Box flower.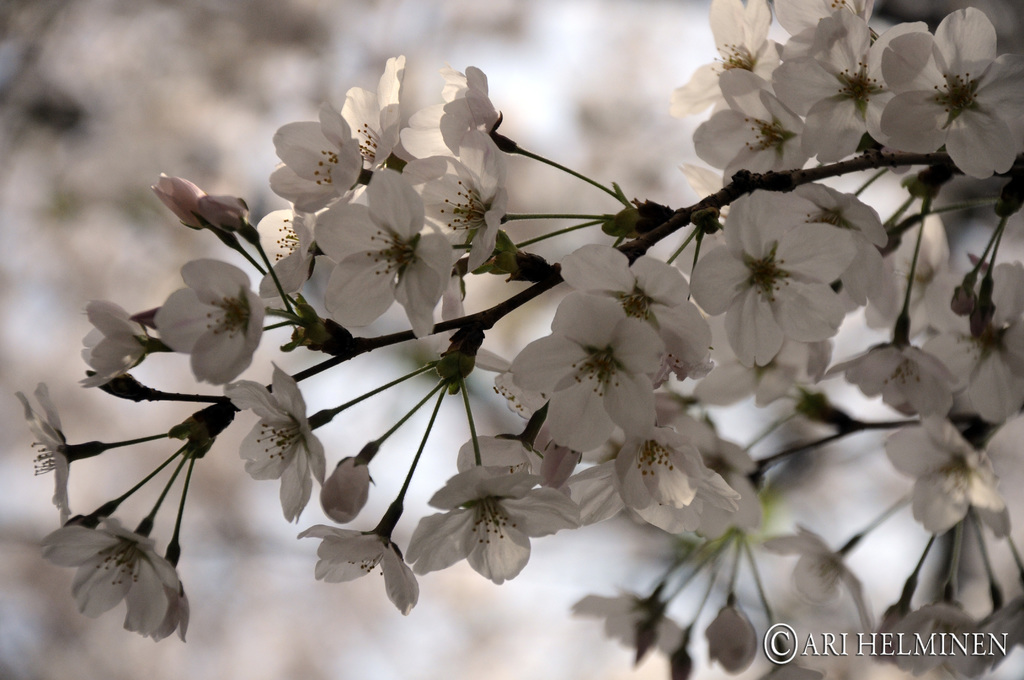
x1=404, y1=464, x2=582, y2=587.
